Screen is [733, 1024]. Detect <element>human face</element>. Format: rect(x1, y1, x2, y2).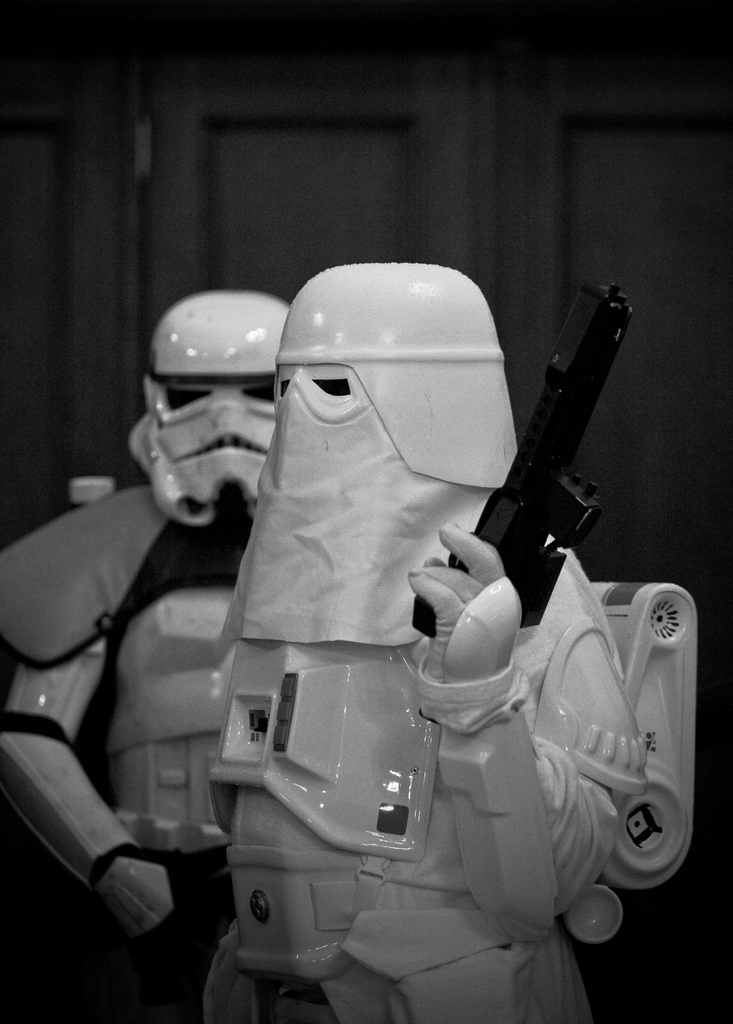
rect(259, 361, 429, 574).
